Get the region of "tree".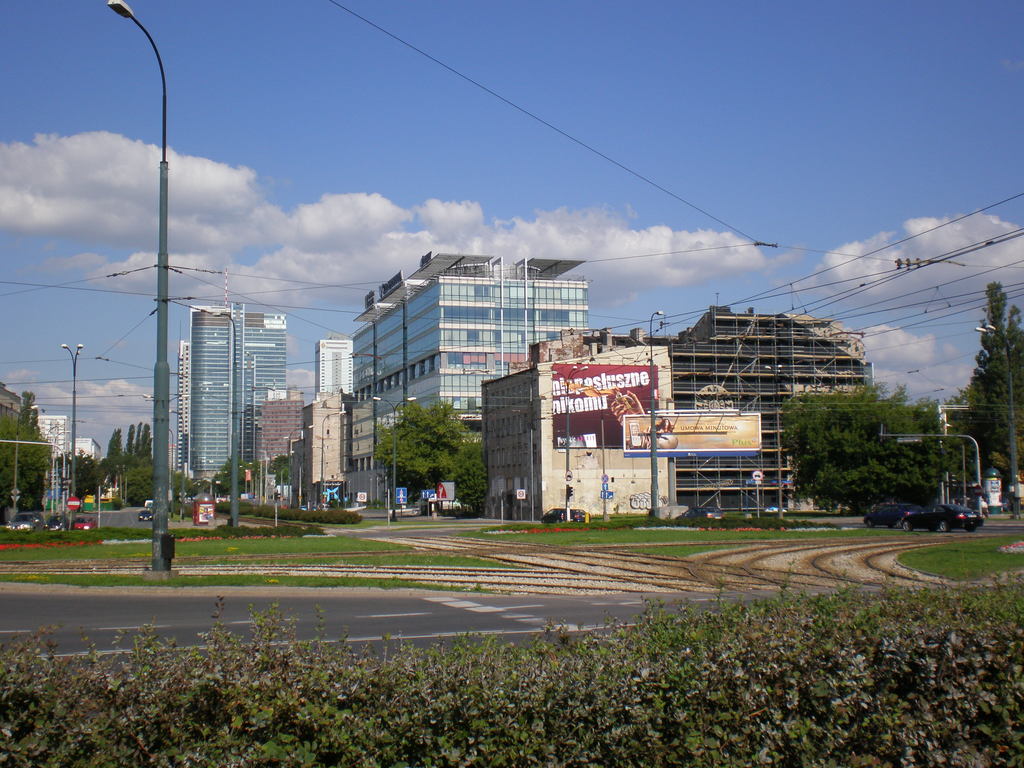
<bbox>942, 273, 1023, 498</bbox>.
